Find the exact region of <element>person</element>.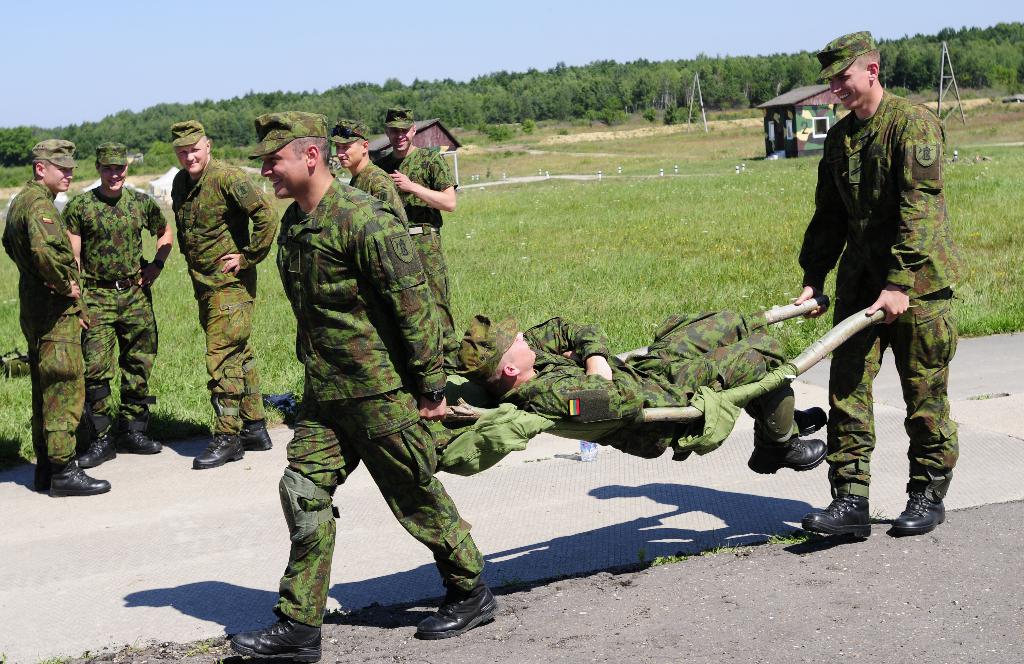
Exact region: box=[226, 106, 507, 663].
